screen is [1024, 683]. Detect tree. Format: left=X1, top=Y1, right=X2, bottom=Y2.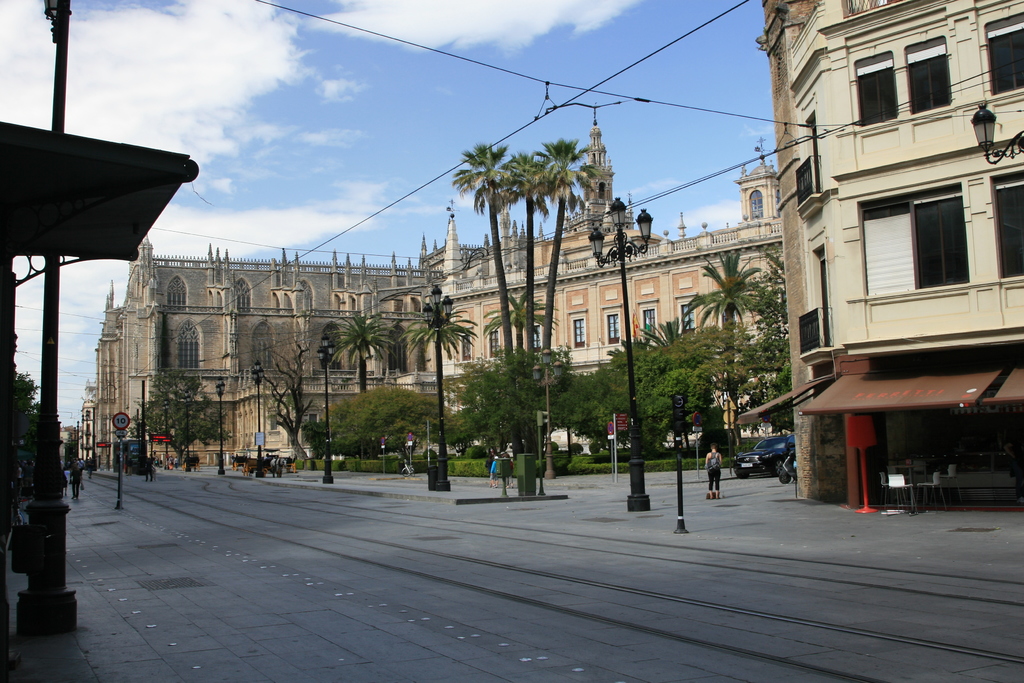
left=601, top=315, right=675, bottom=451.
